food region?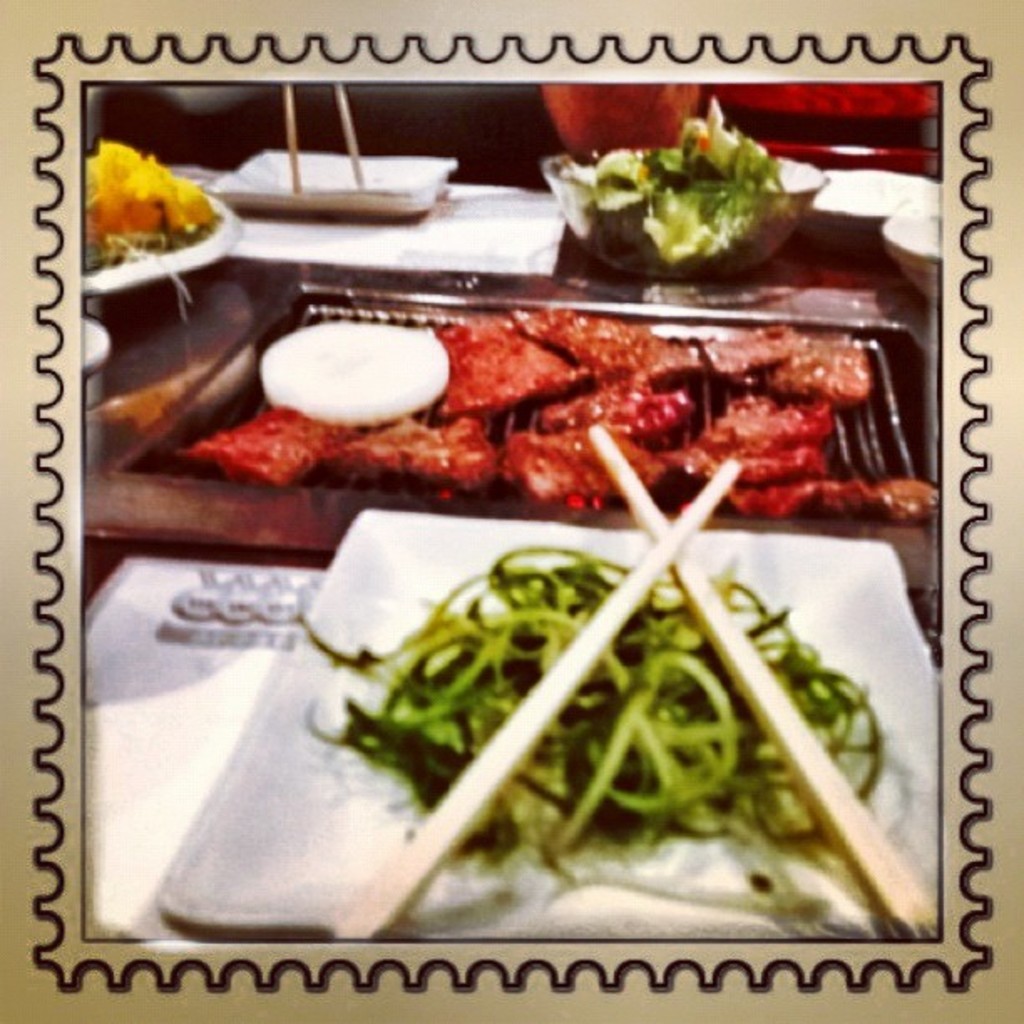
left=82, top=144, right=218, bottom=278
